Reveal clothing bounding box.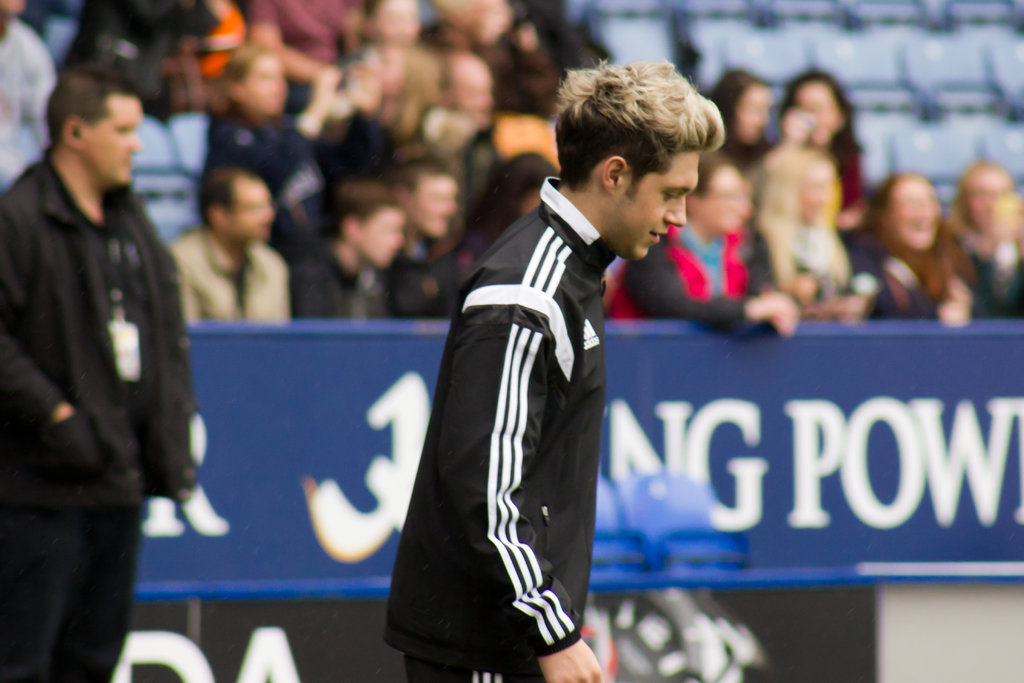
Revealed: pyautogui.locateOnScreen(196, 103, 344, 275).
